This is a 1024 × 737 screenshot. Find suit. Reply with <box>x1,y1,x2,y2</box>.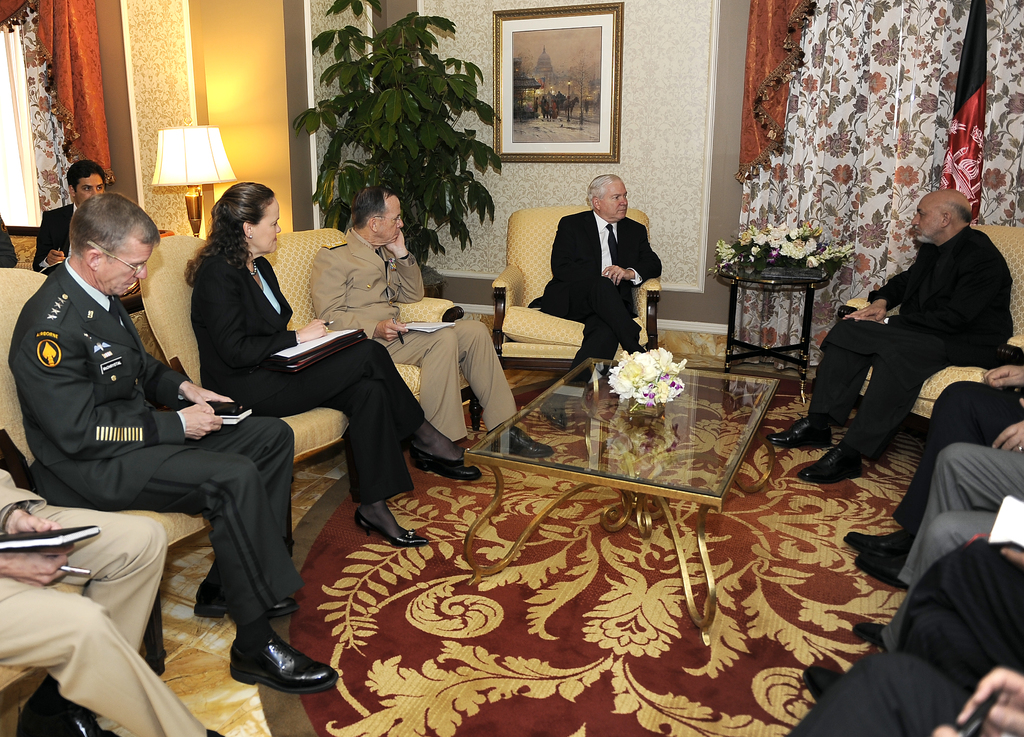
<box>540,170,669,372</box>.
